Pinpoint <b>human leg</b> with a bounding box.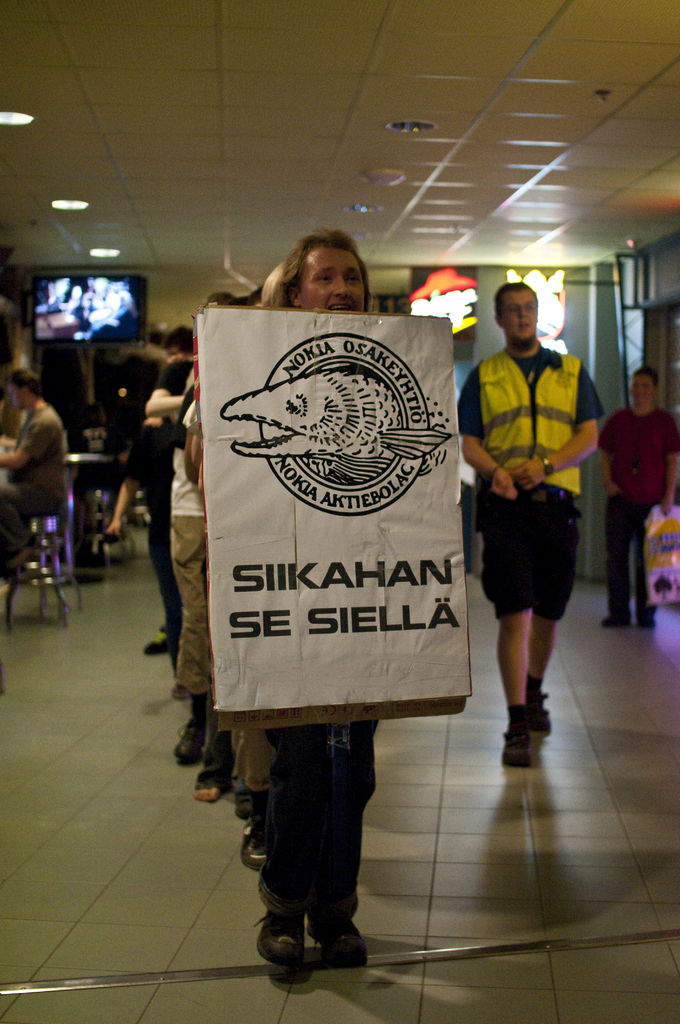
<bbox>482, 500, 574, 774</bbox>.
